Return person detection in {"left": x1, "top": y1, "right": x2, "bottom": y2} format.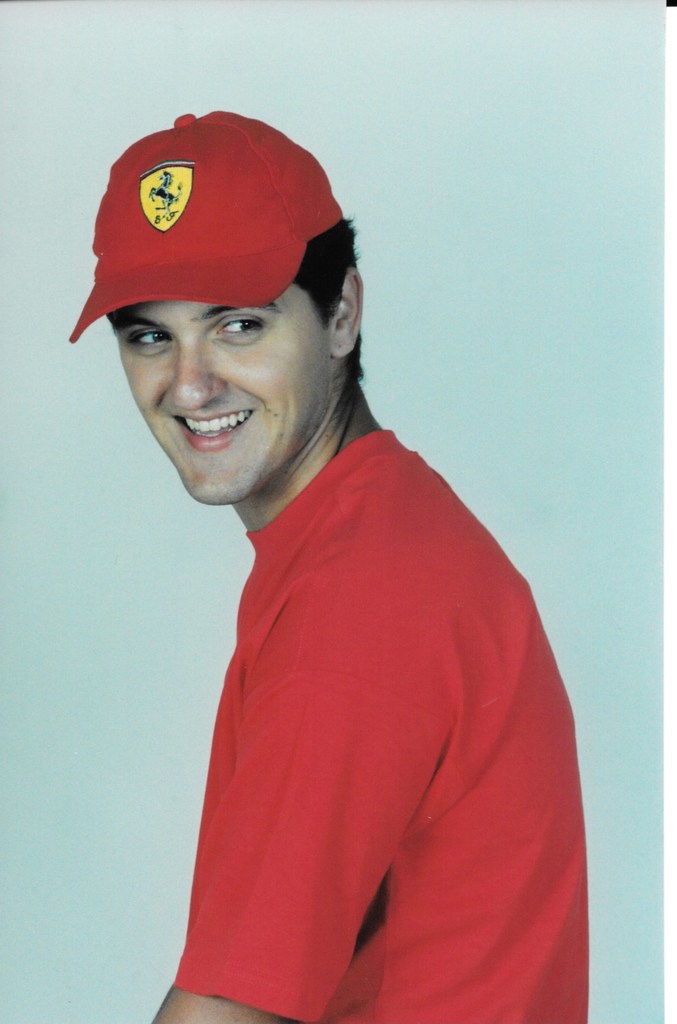
{"left": 37, "top": 121, "right": 624, "bottom": 1023}.
